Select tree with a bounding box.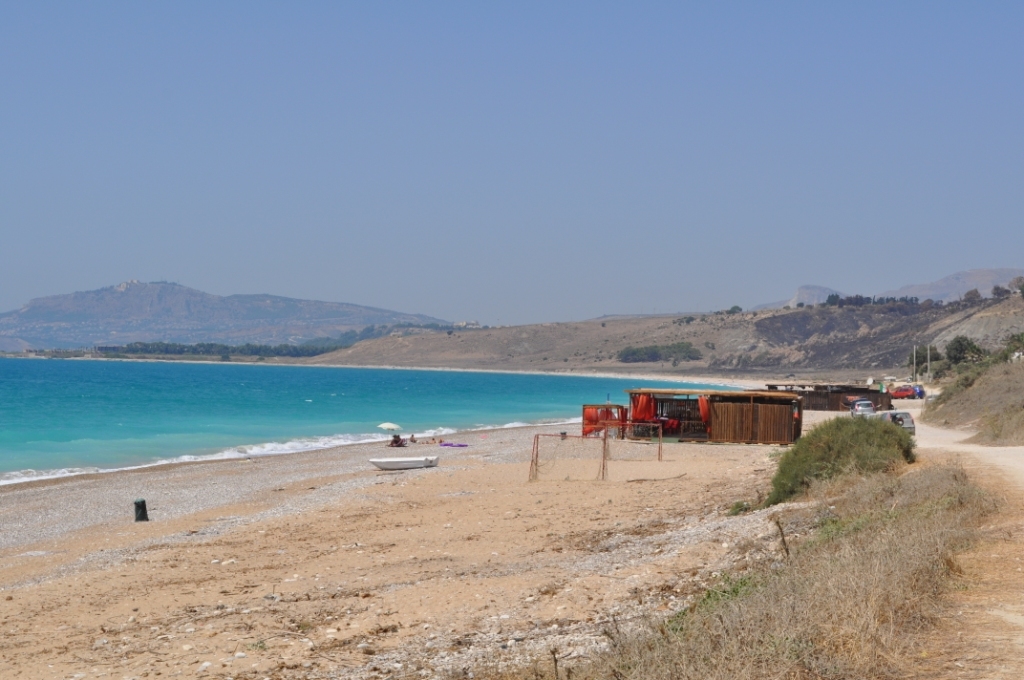
945,332,990,372.
